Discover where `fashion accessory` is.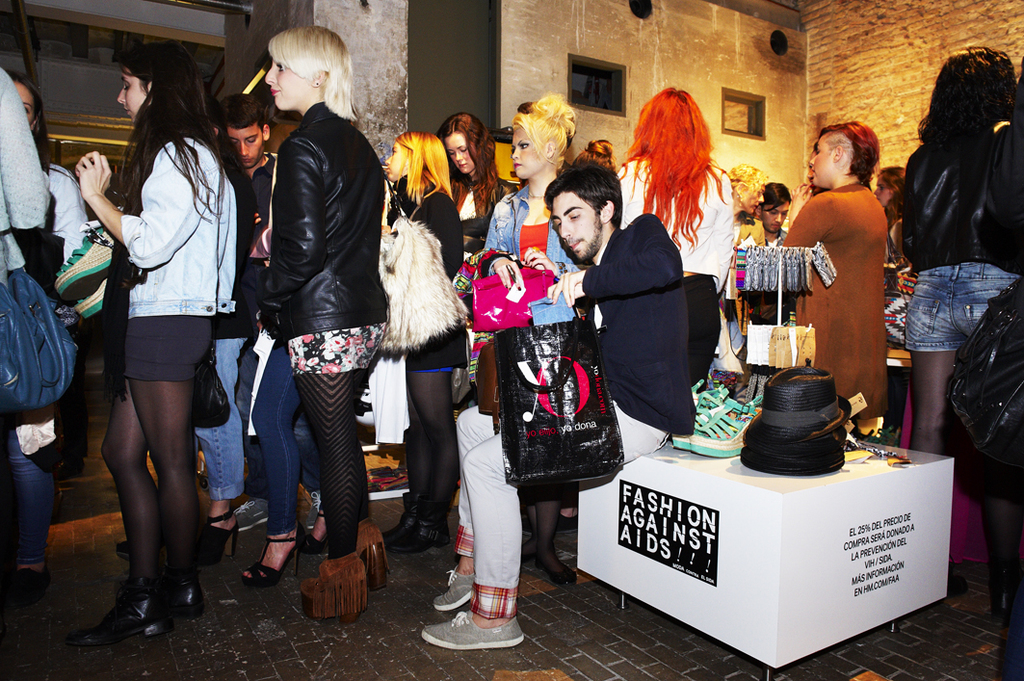
Discovered at bbox=(297, 550, 367, 625).
